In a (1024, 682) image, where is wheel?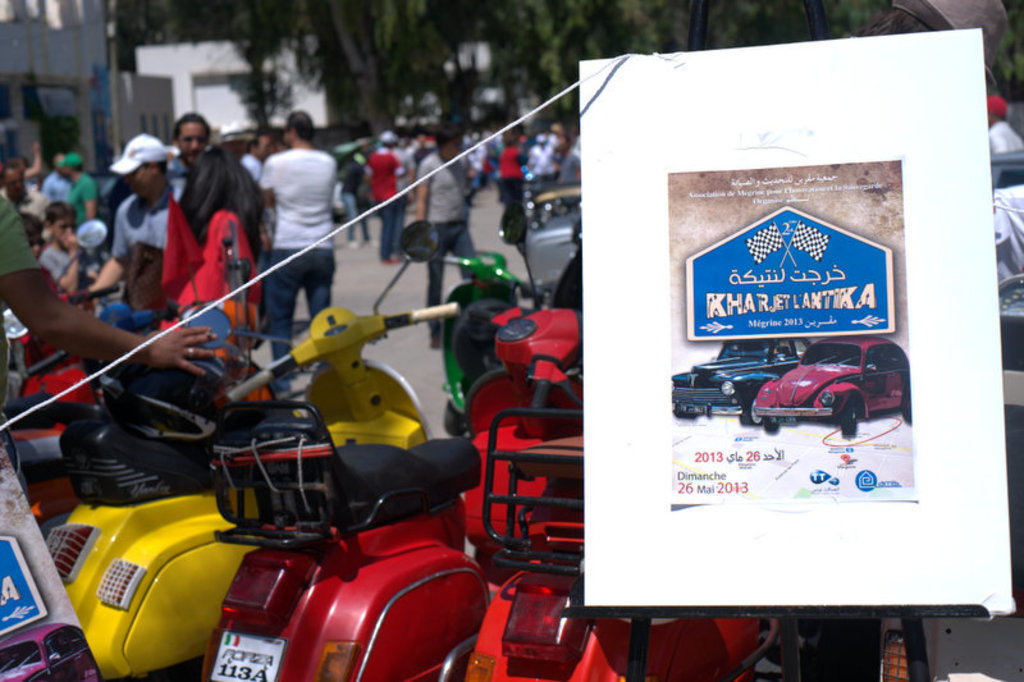
[left=764, top=411, right=774, bottom=434].
